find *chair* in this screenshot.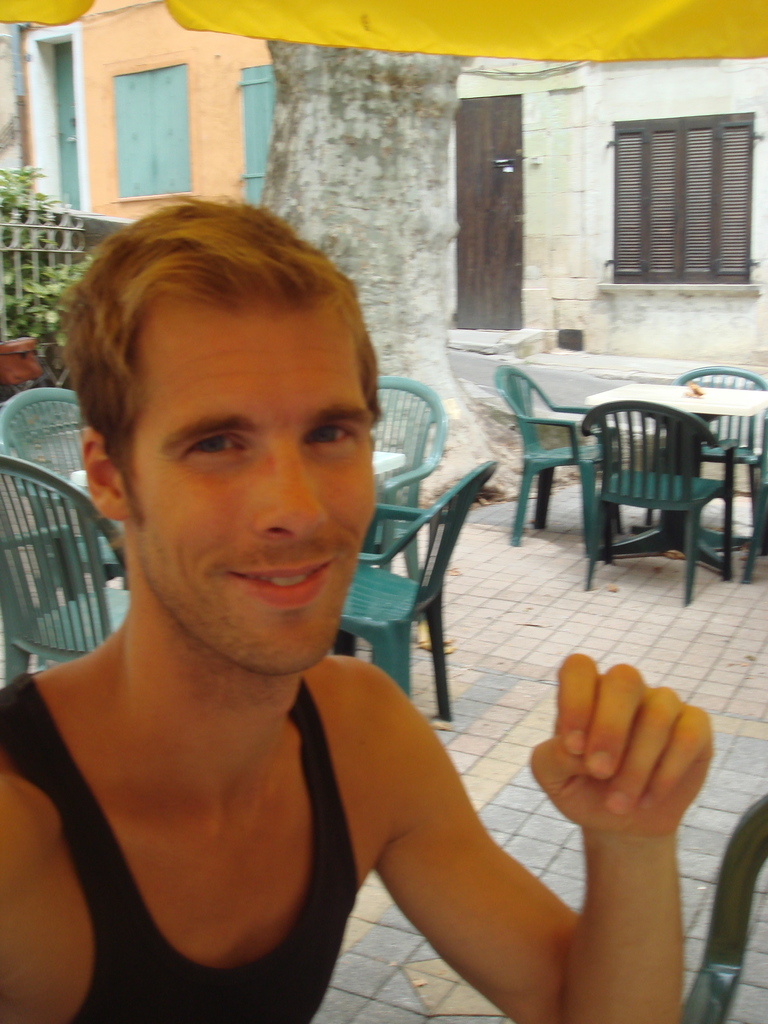
The bounding box for *chair* is crop(490, 364, 632, 547).
